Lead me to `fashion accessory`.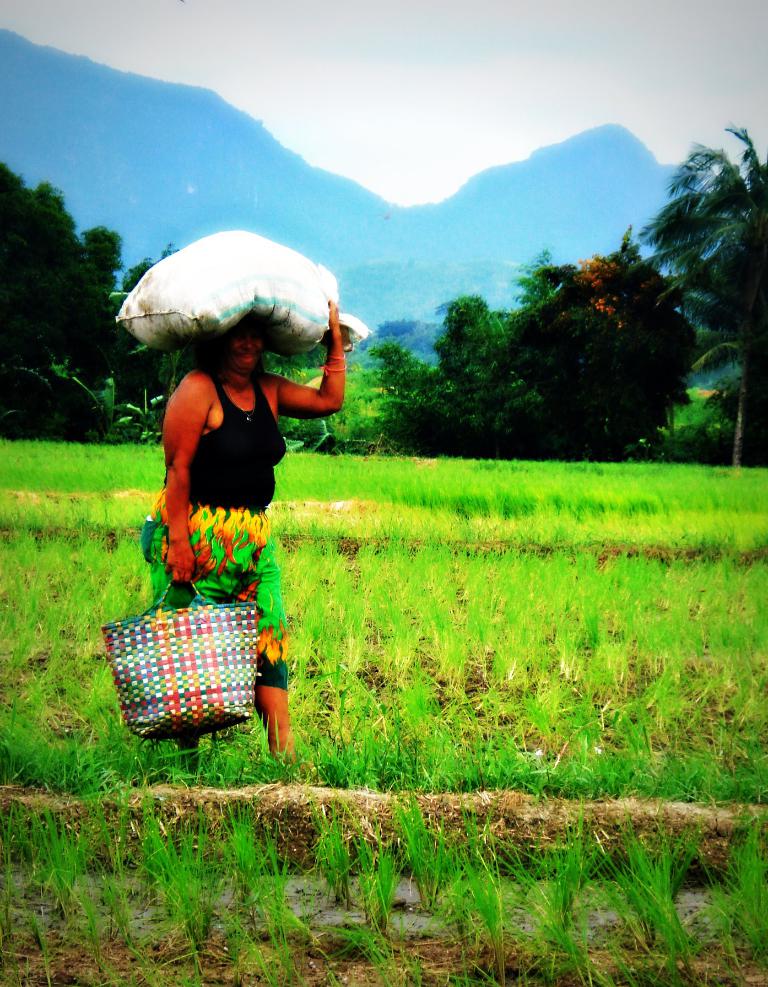
Lead to detection(102, 580, 258, 742).
